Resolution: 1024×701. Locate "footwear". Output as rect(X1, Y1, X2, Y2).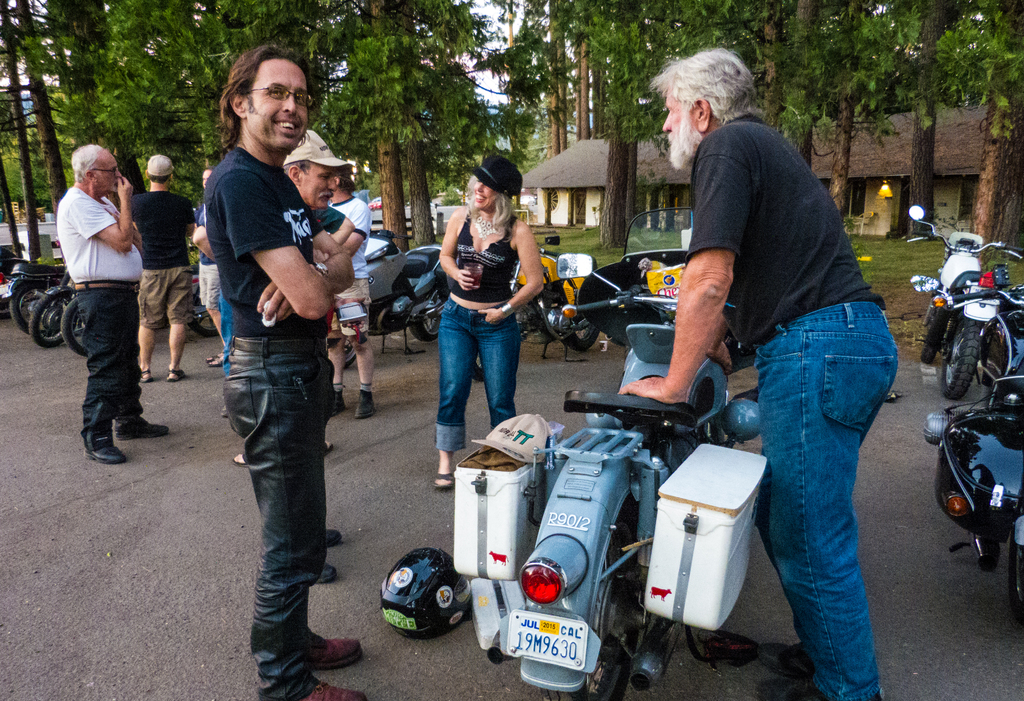
rect(136, 371, 152, 382).
